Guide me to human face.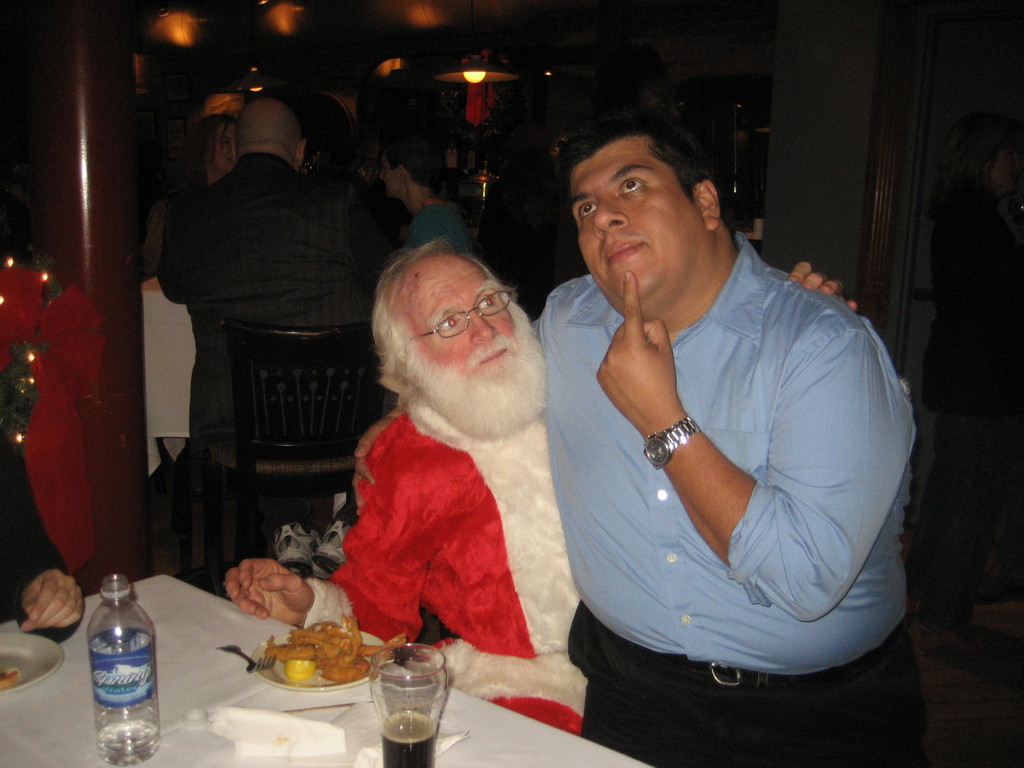
Guidance: BBox(569, 138, 692, 311).
